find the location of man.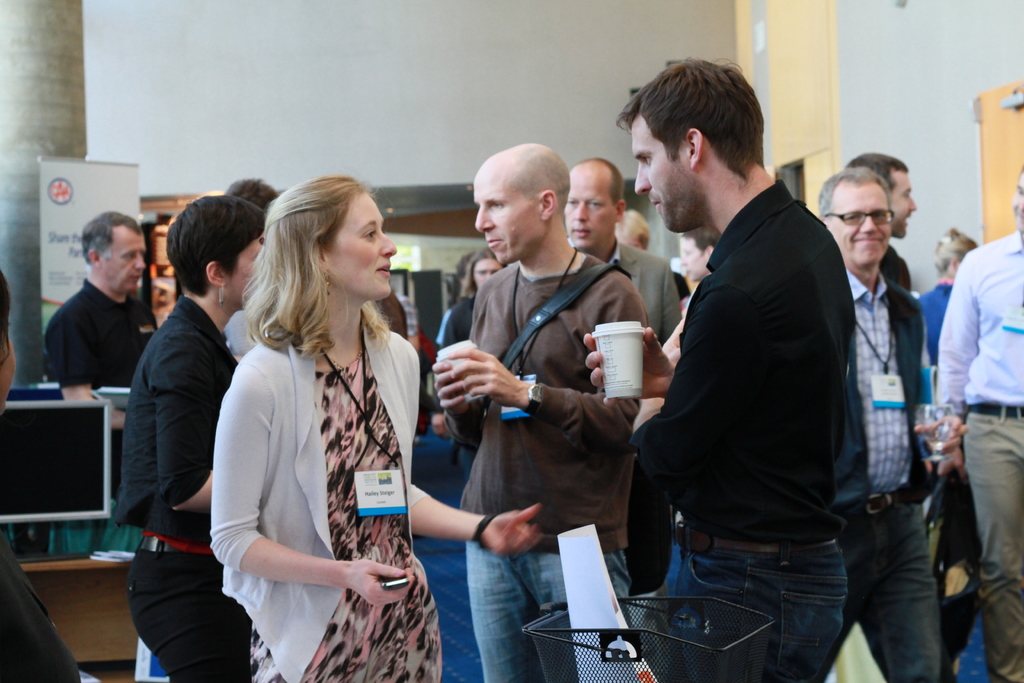
Location: crop(550, 150, 687, 344).
